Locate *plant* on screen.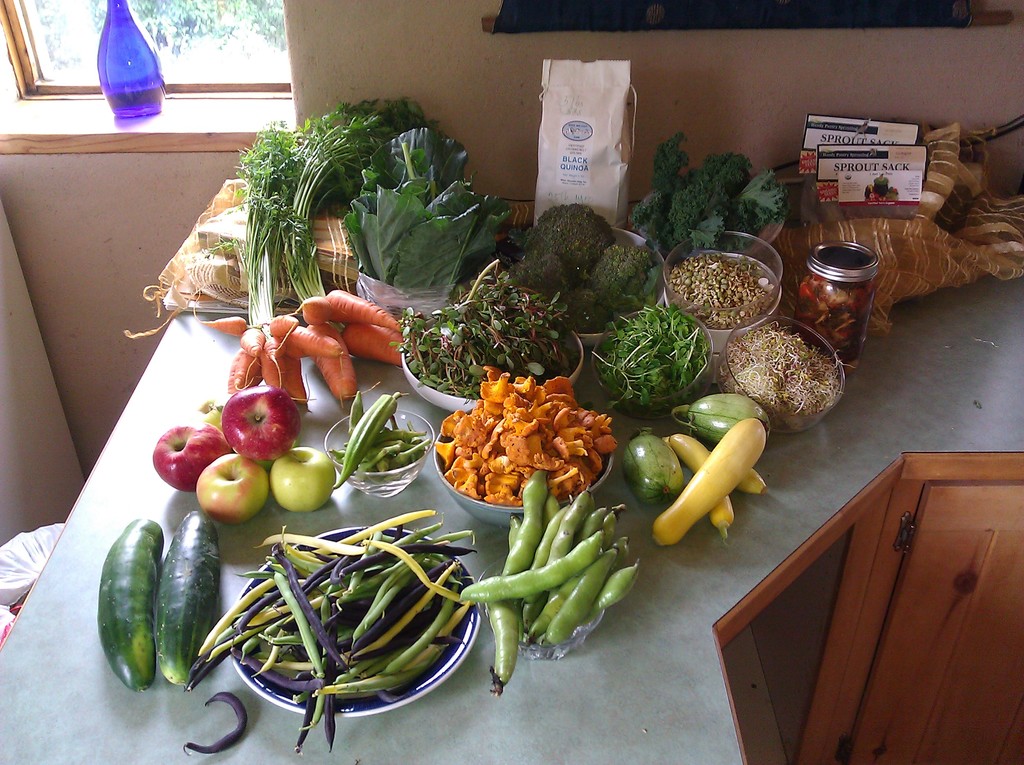
On screen at detection(268, 85, 444, 297).
